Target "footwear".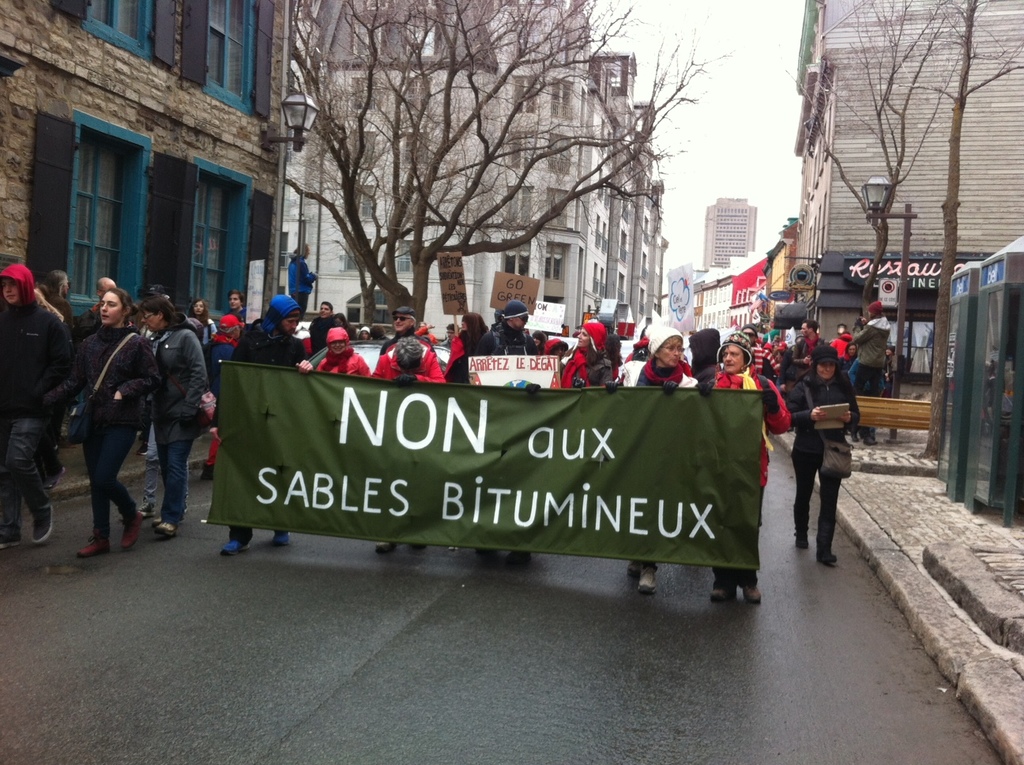
Target region: Rect(197, 462, 214, 481).
